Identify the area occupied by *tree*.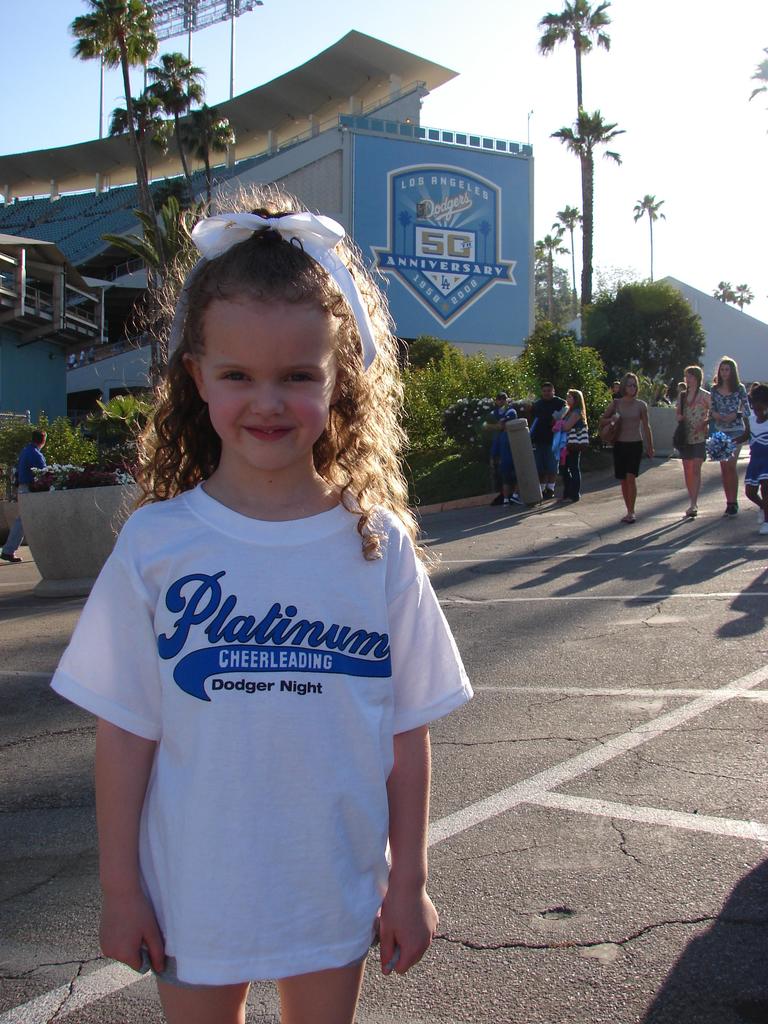
Area: locate(714, 273, 756, 316).
